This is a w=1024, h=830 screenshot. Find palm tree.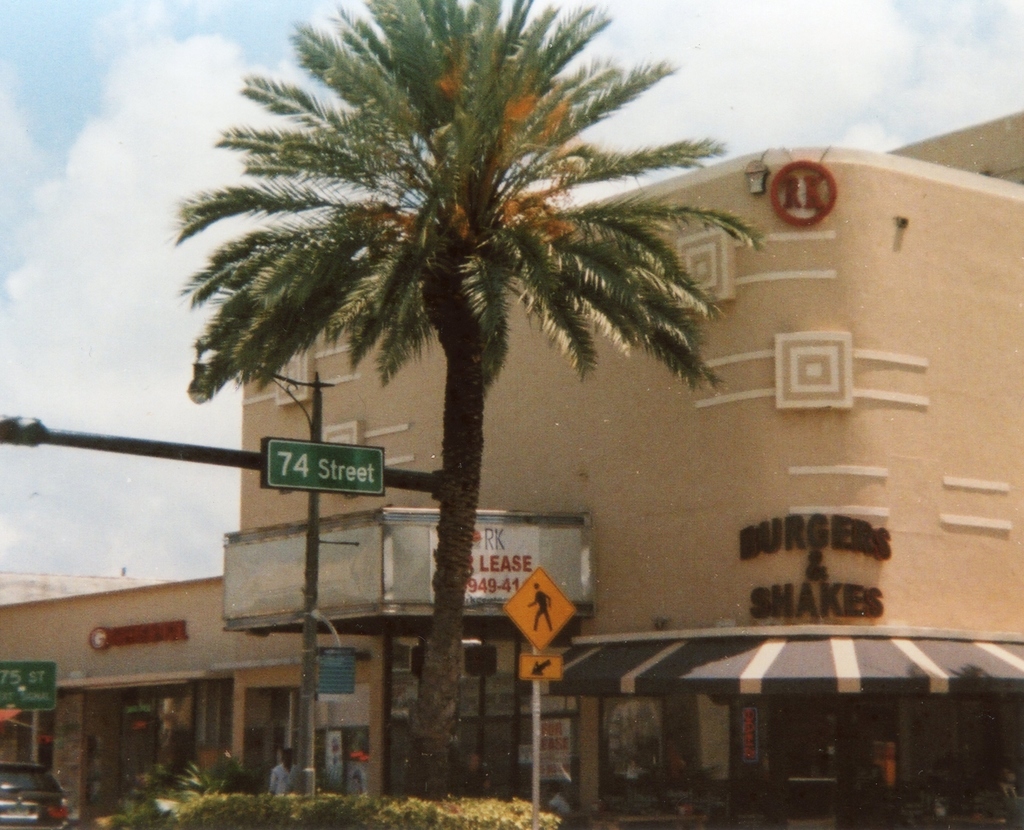
Bounding box: BBox(210, 44, 716, 584).
